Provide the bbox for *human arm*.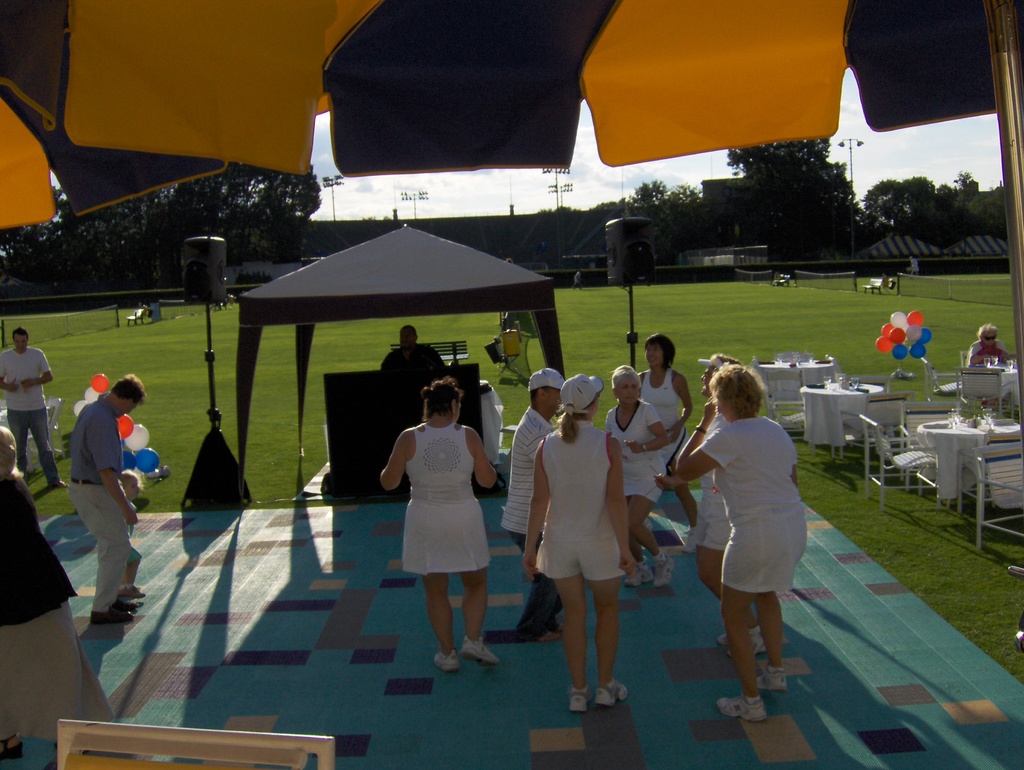
BBox(0, 353, 22, 399).
